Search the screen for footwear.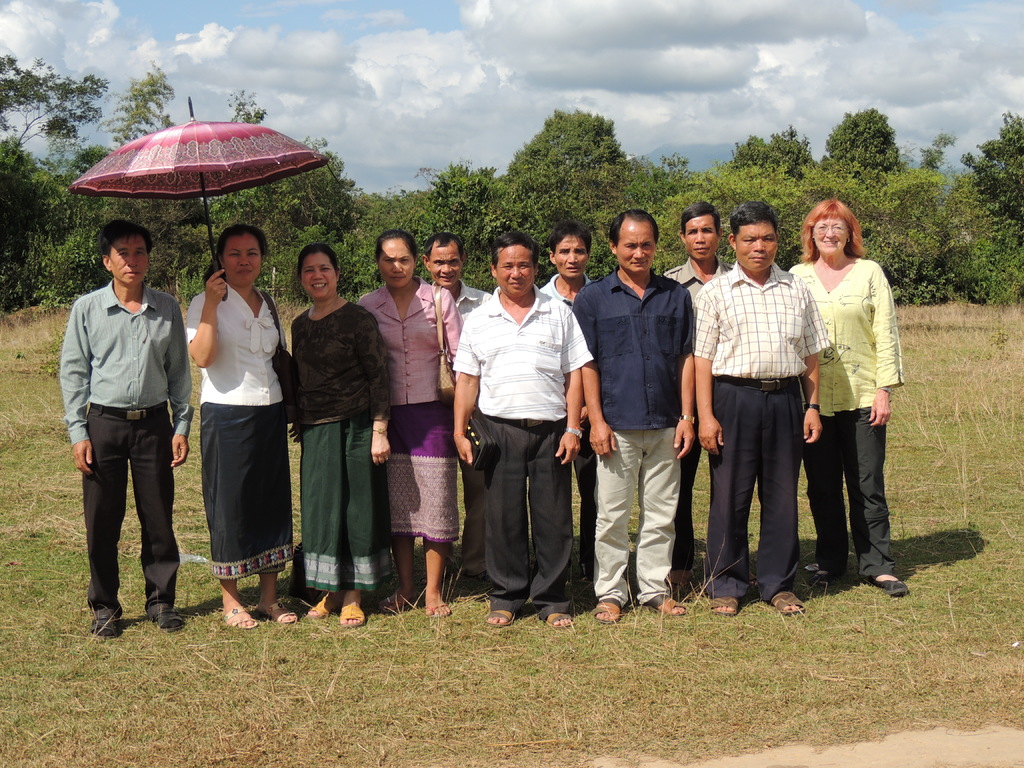
Found at (140, 599, 188, 637).
